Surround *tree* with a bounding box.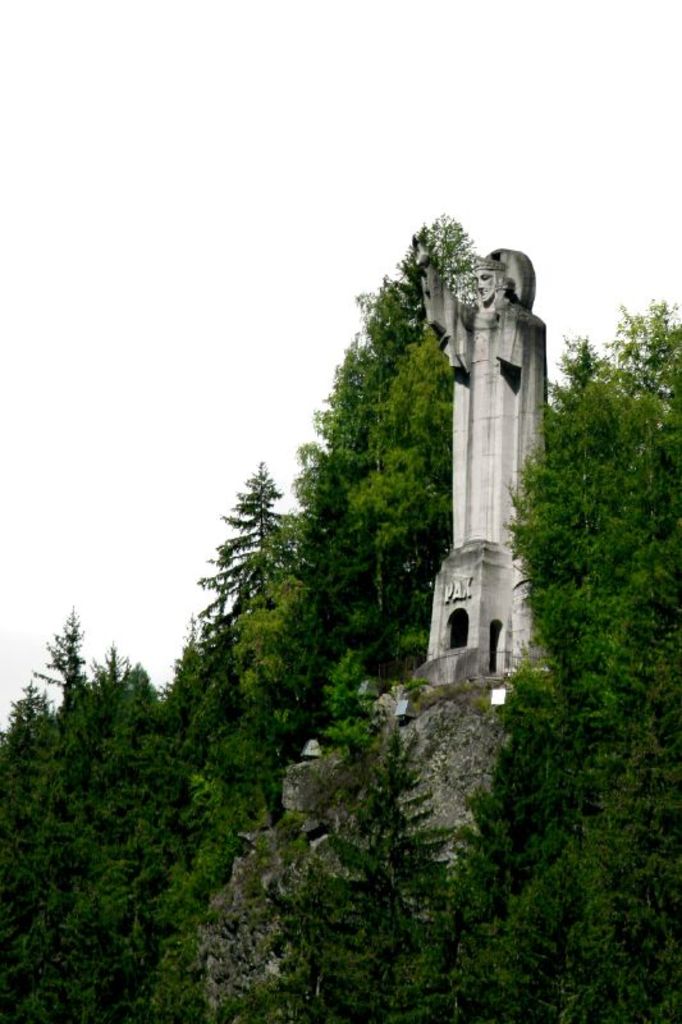
box(331, 470, 456, 676).
